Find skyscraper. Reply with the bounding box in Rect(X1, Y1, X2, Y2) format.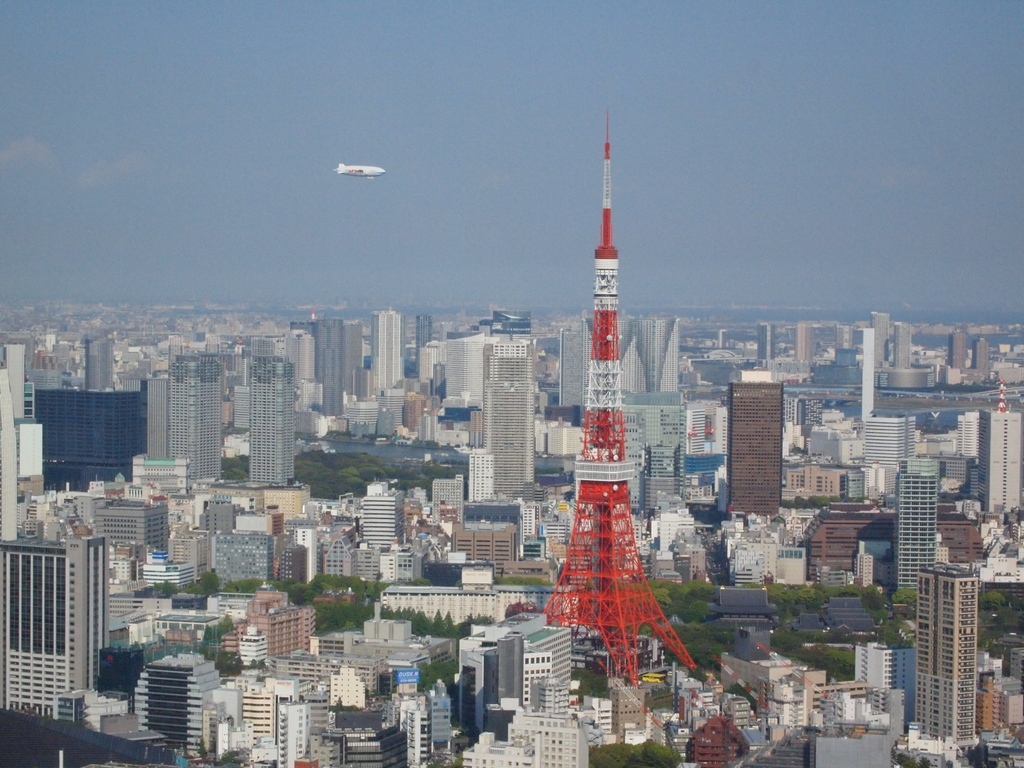
Rect(430, 317, 484, 469).
